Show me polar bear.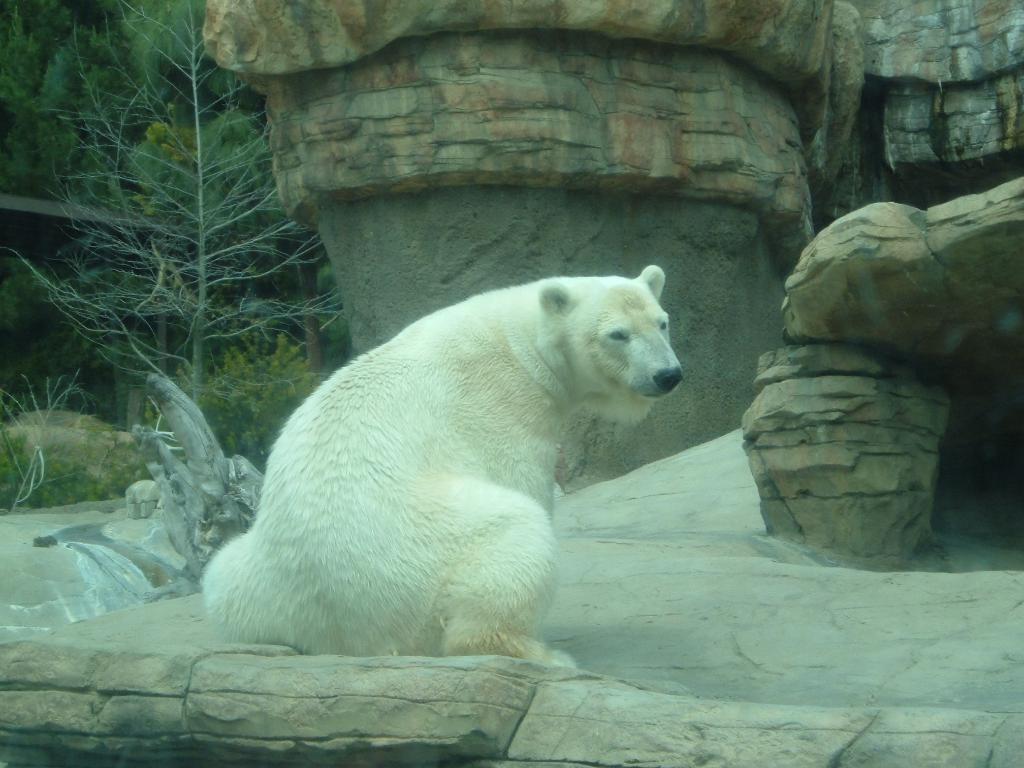
polar bear is here: [197,265,684,666].
